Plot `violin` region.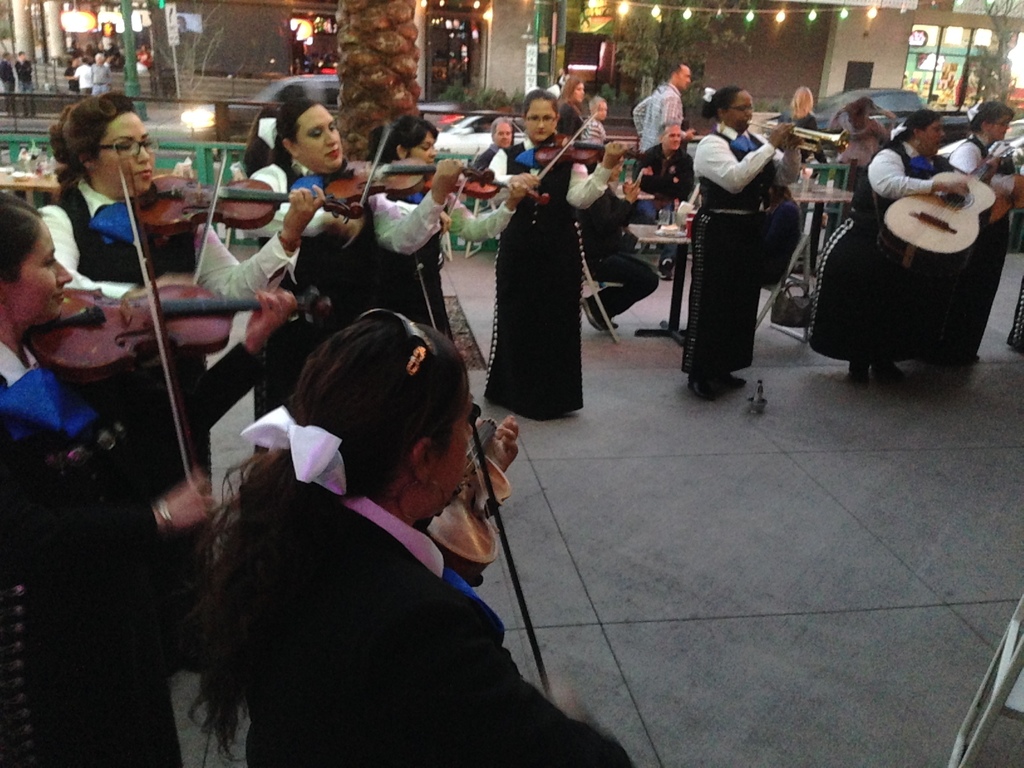
Plotted at crop(131, 146, 340, 289).
